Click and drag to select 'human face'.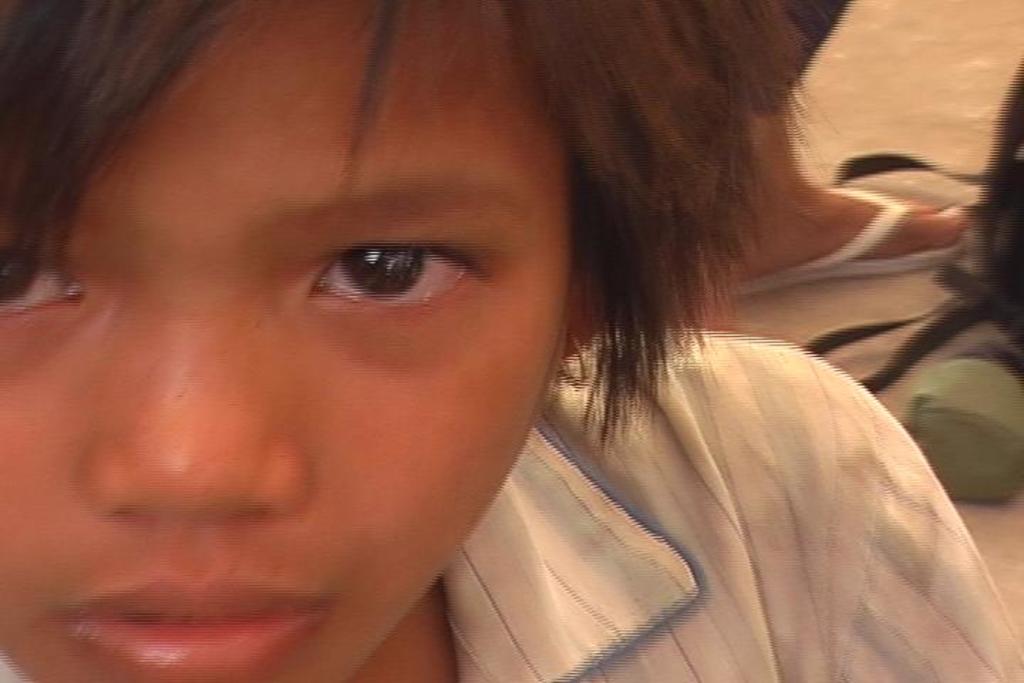
Selection: select_region(0, 0, 580, 682).
